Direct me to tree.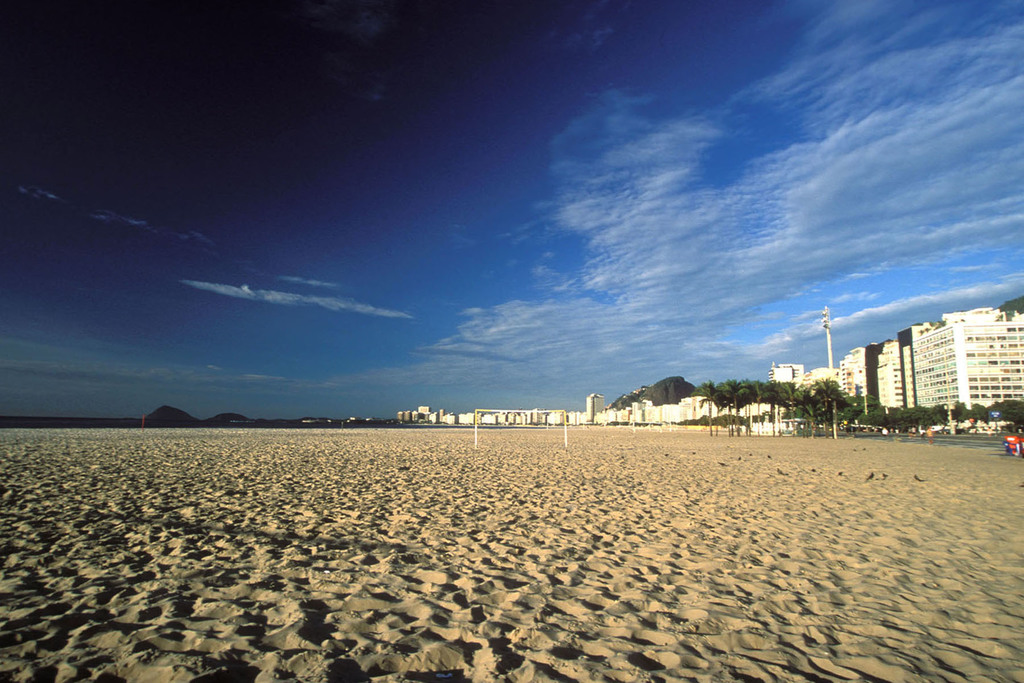
Direction: l=976, t=393, r=1021, b=436.
